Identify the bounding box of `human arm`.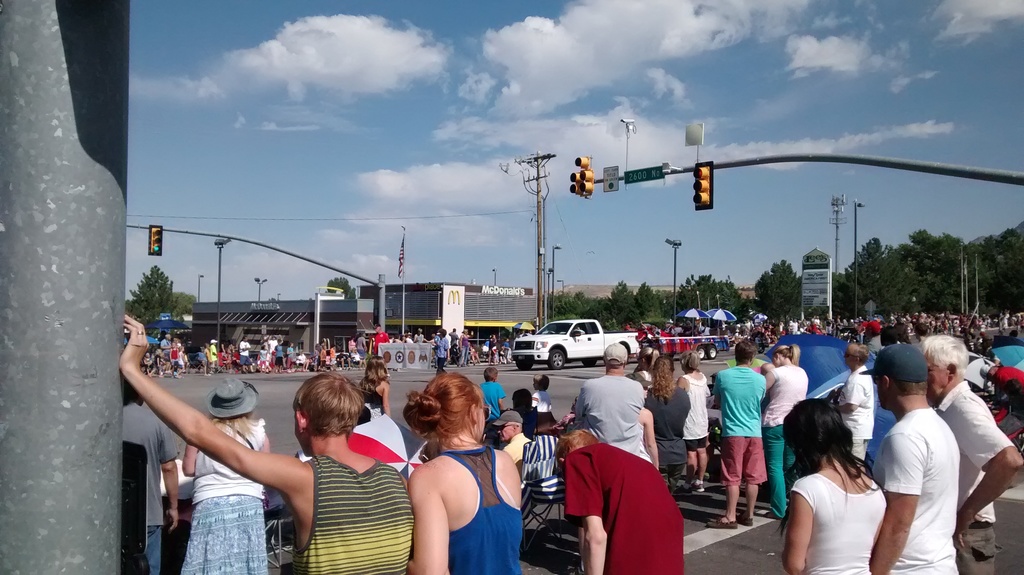
[834,378,866,416].
